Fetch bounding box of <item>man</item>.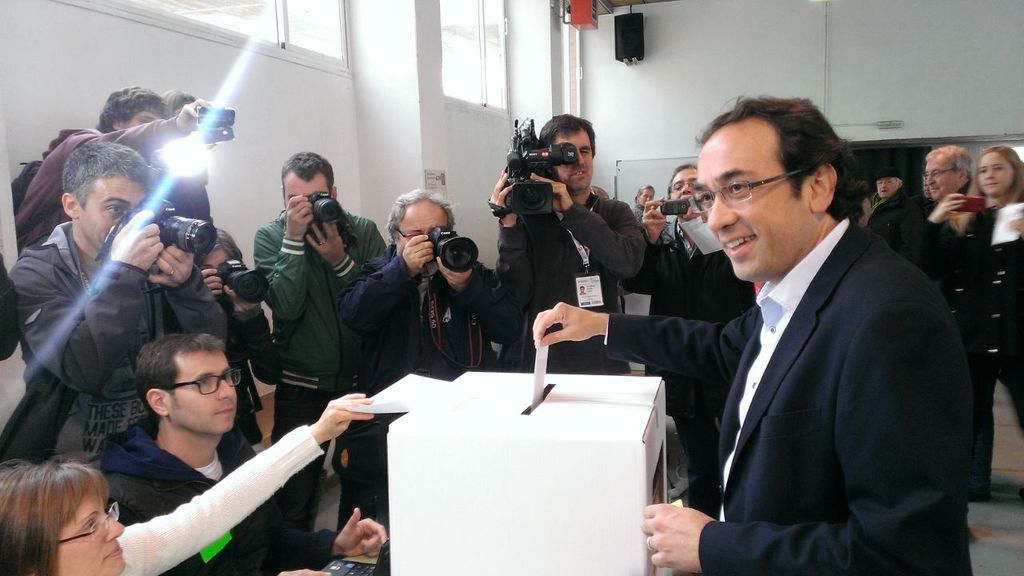
Bbox: [x1=645, y1=161, x2=720, y2=258].
